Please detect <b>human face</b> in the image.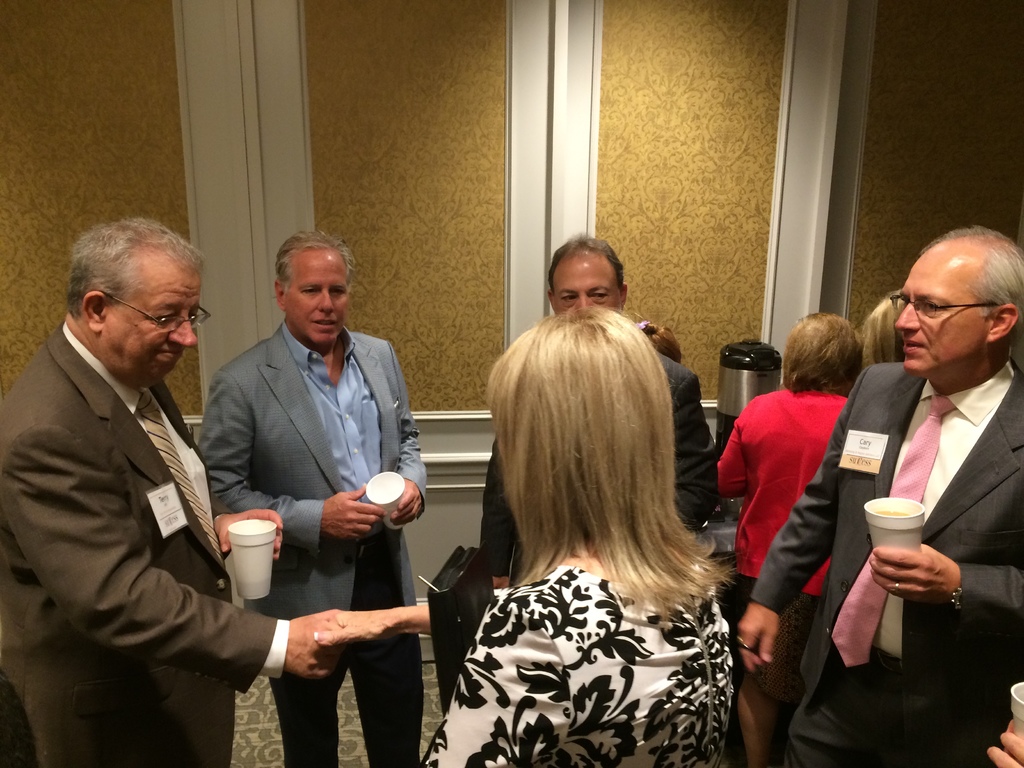
box=[553, 254, 619, 322].
